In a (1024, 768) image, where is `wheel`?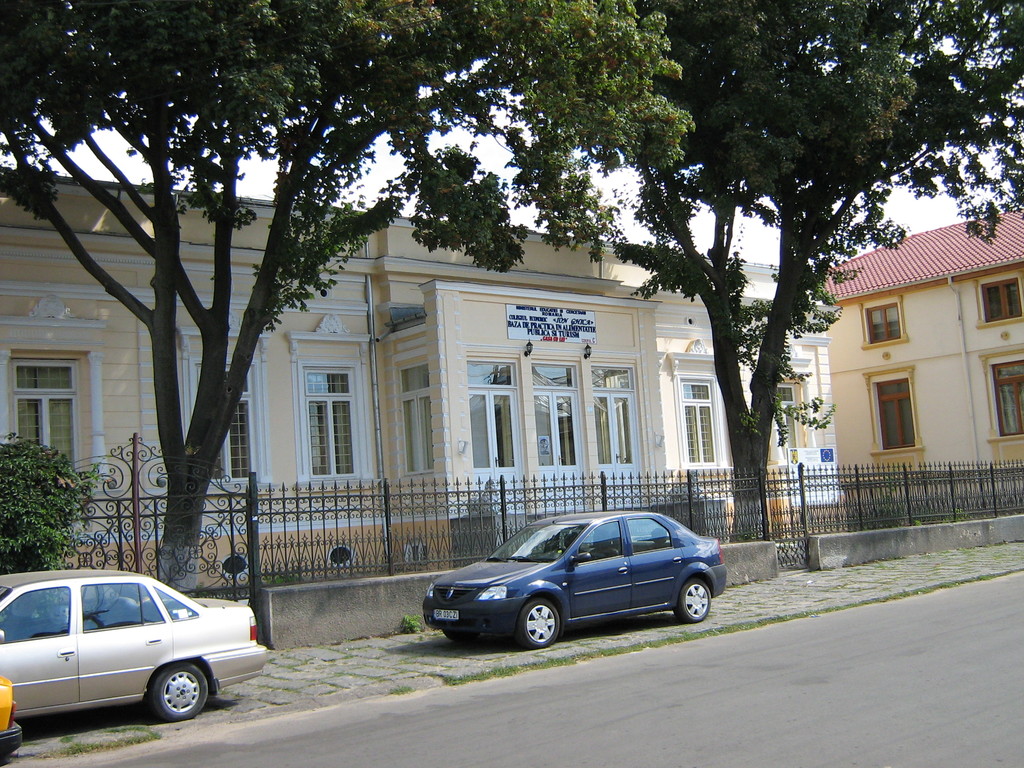
select_region(520, 600, 561, 650).
